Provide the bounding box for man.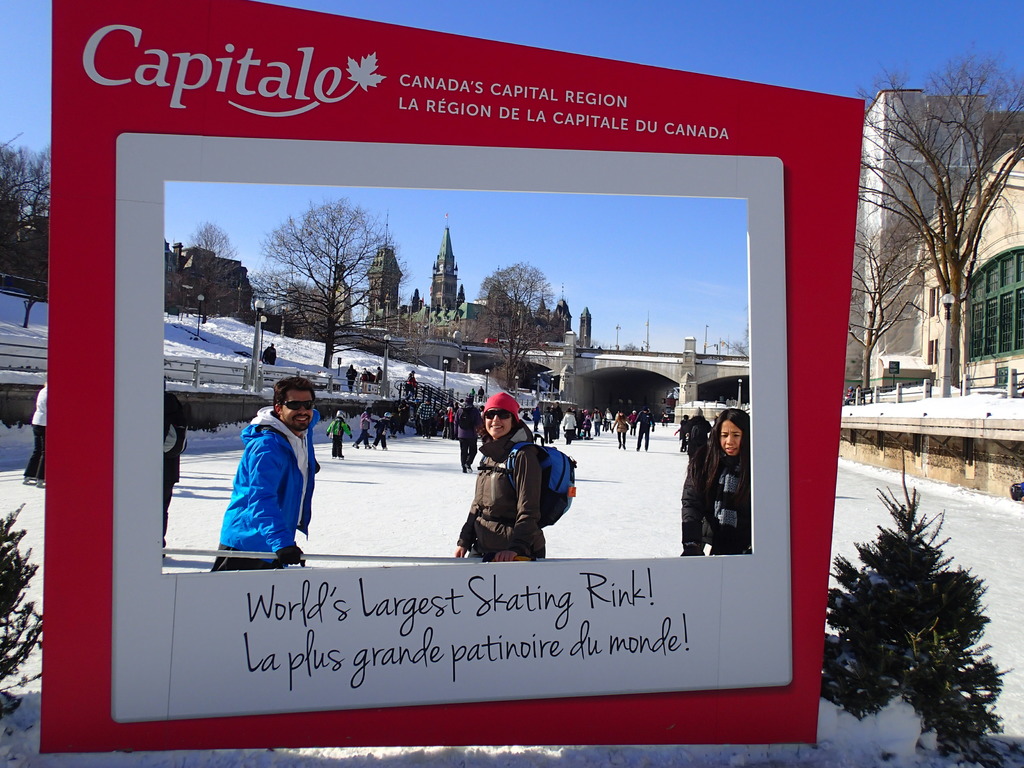
(left=262, top=342, right=278, bottom=364).
